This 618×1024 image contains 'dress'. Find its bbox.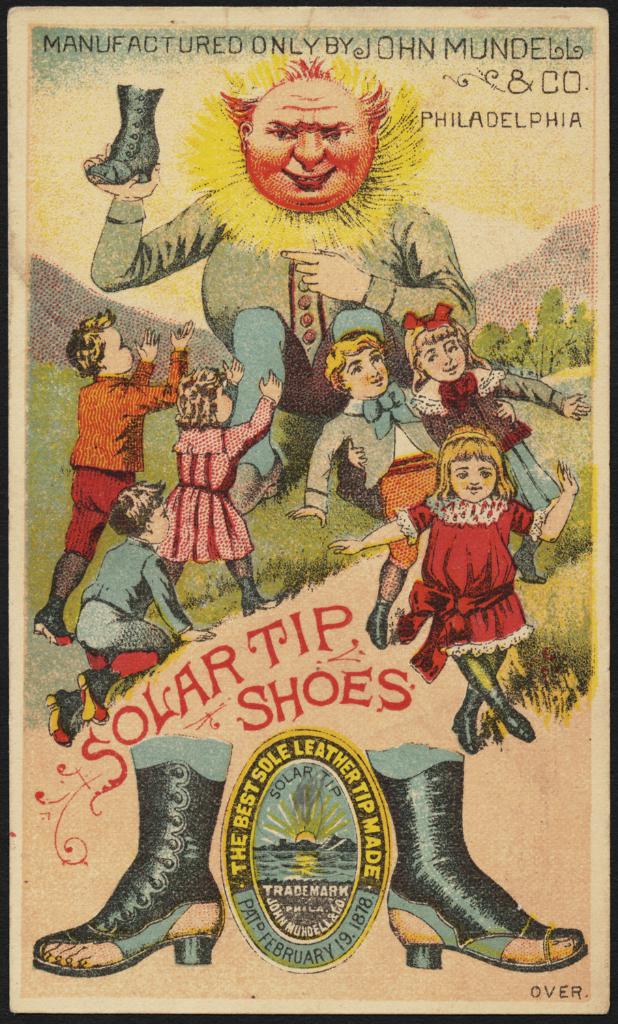
392/491/546/687.
